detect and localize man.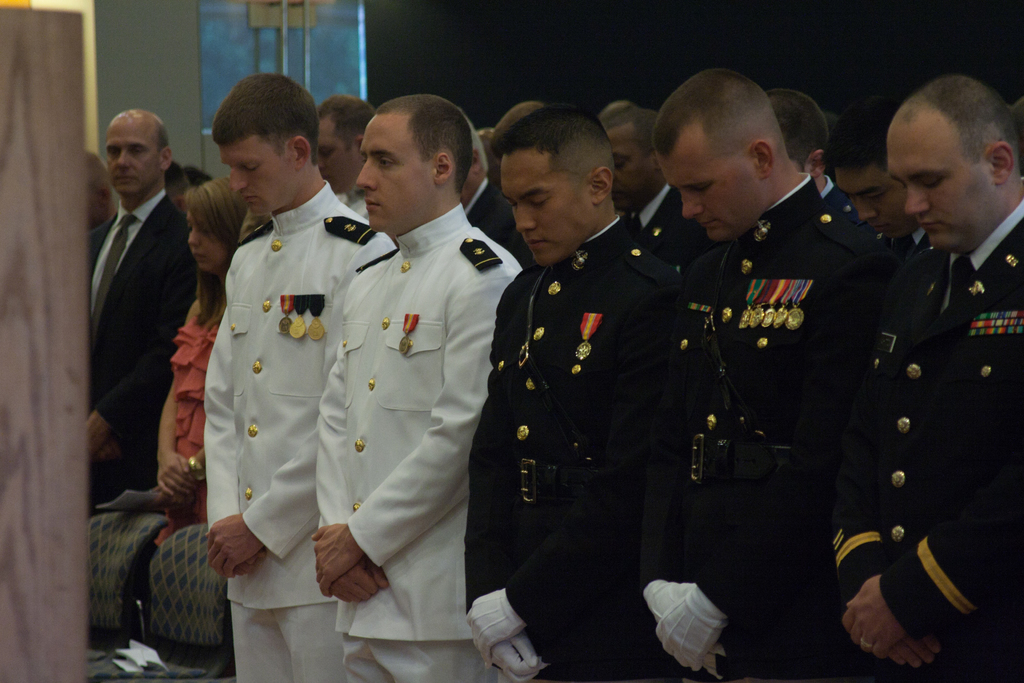
Localized at Rect(821, 103, 965, 293).
